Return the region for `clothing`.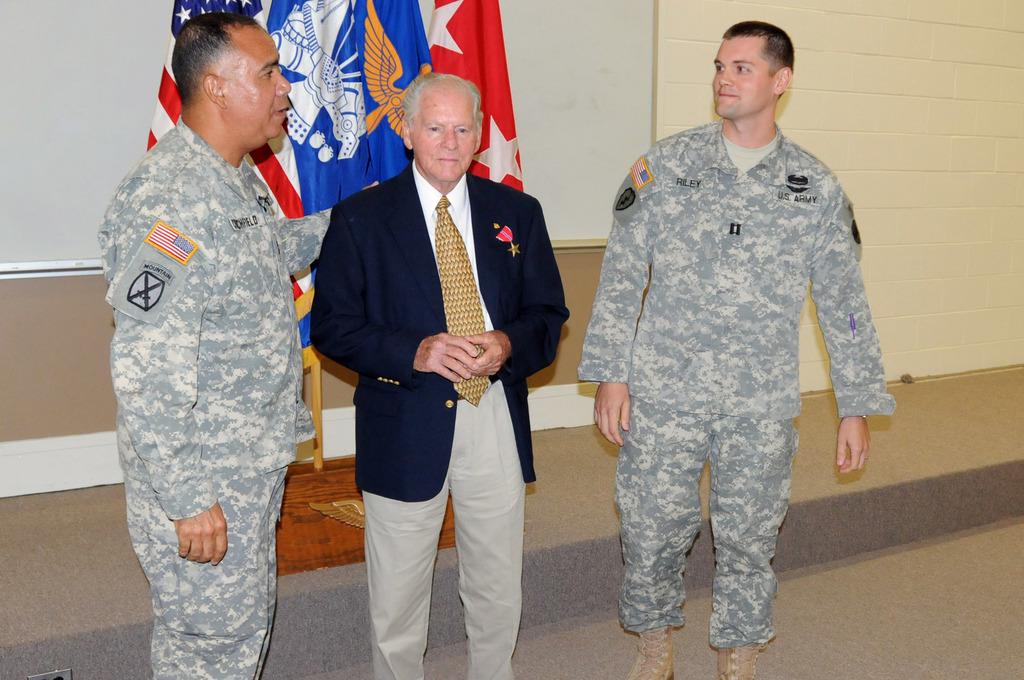
x1=97 y1=115 x2=333 y2=679.
